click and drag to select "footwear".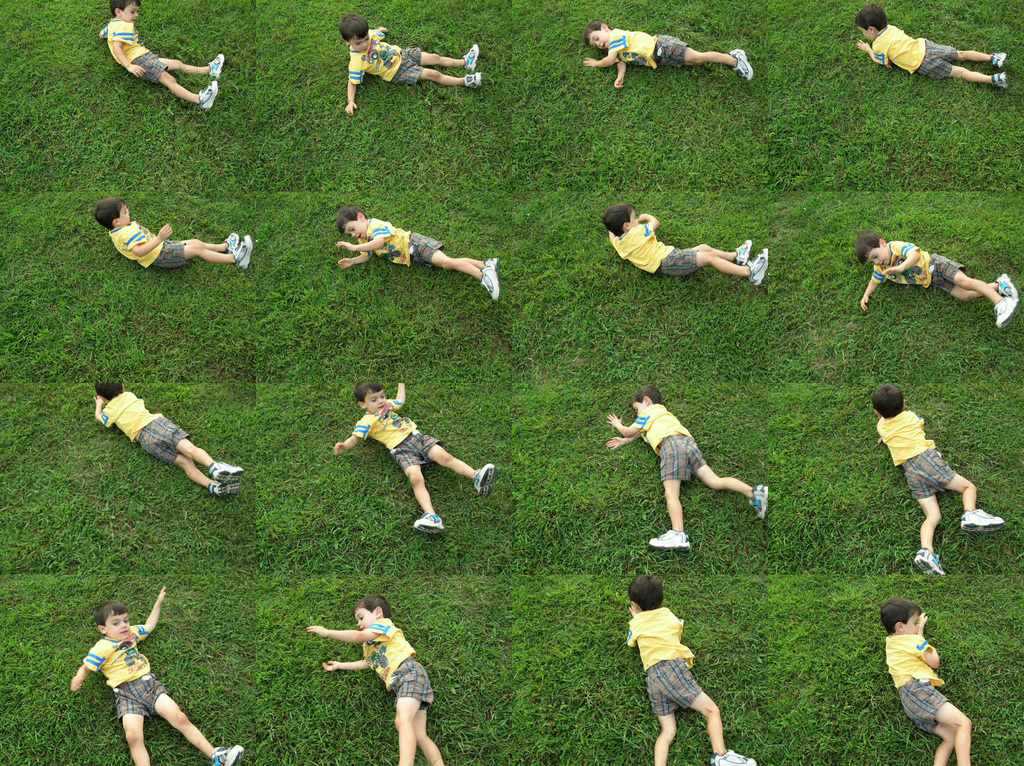
Selection: l=989, t=50, r=1011, b=67.
